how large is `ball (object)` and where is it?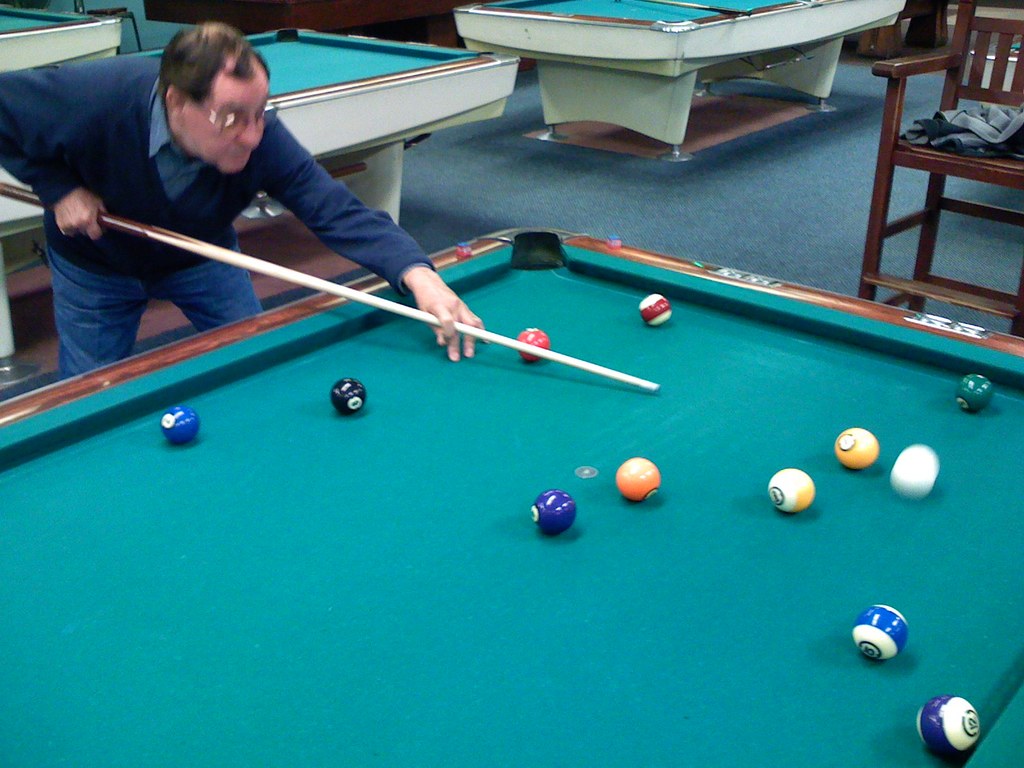
Bounding box: <region>529, 488, 574, 532</region>.
